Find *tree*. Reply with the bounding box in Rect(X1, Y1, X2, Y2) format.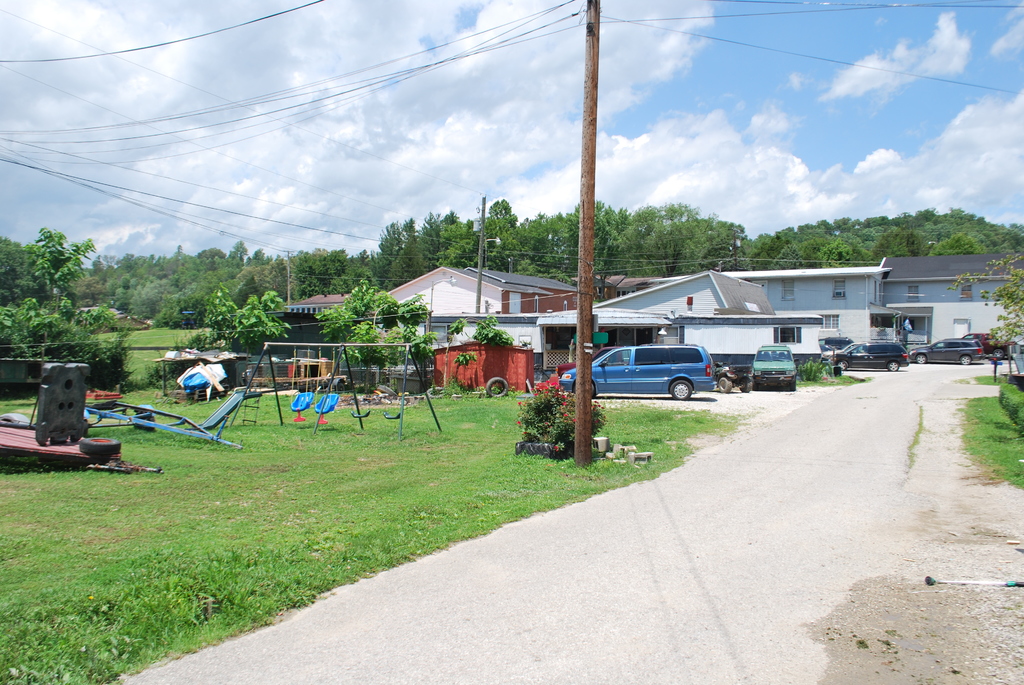
Rect(943, 253, 1023, 355).
